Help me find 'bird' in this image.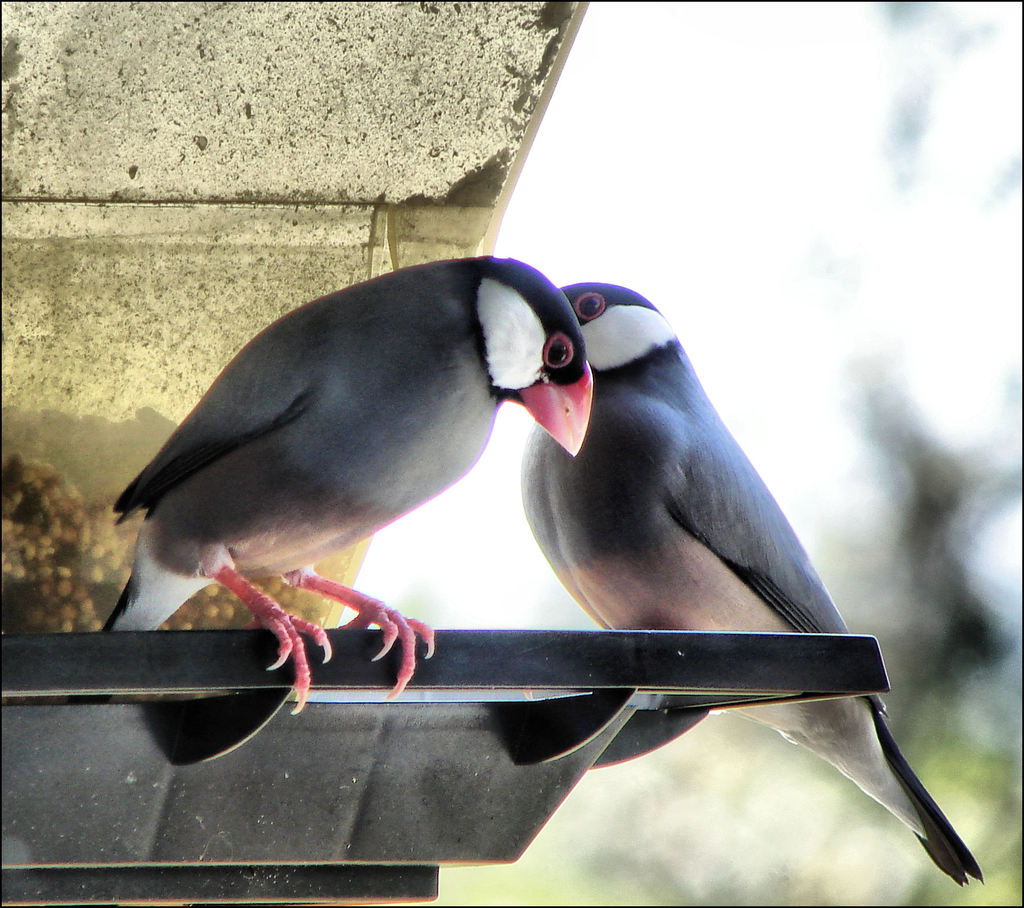
Found it: 522,283,991,899.
